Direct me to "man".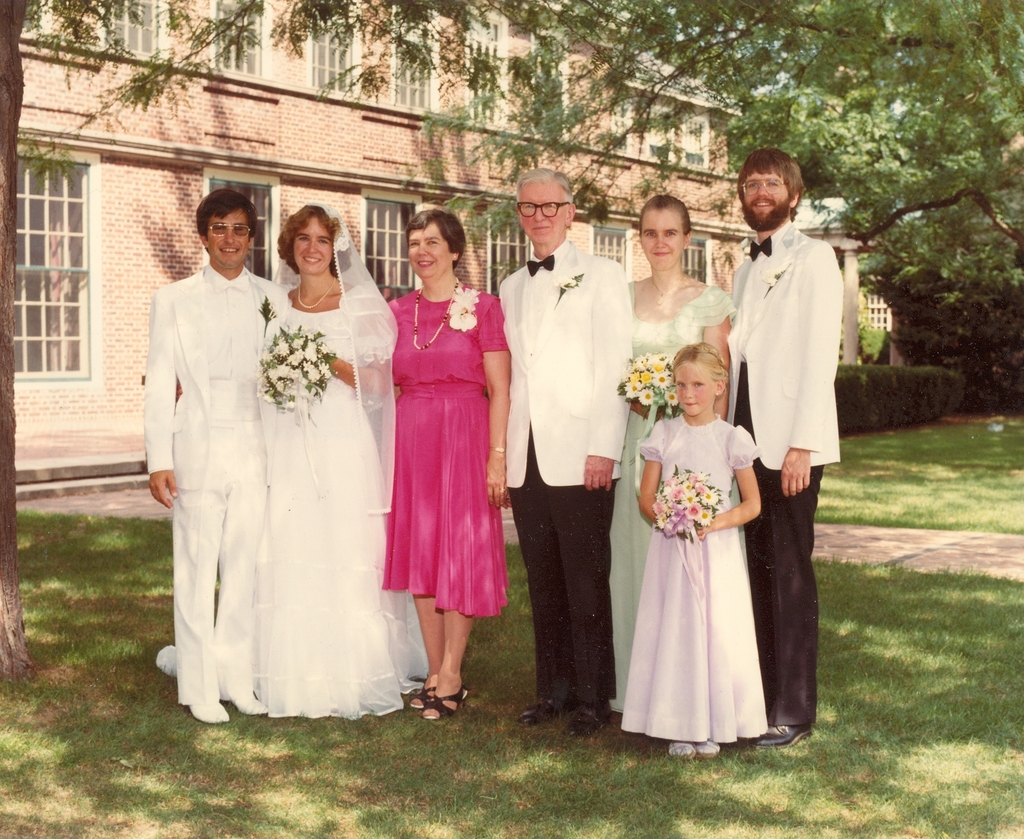
Direction: {"left": 495, "top": 164, "right": 635, "bottom": 735}.
